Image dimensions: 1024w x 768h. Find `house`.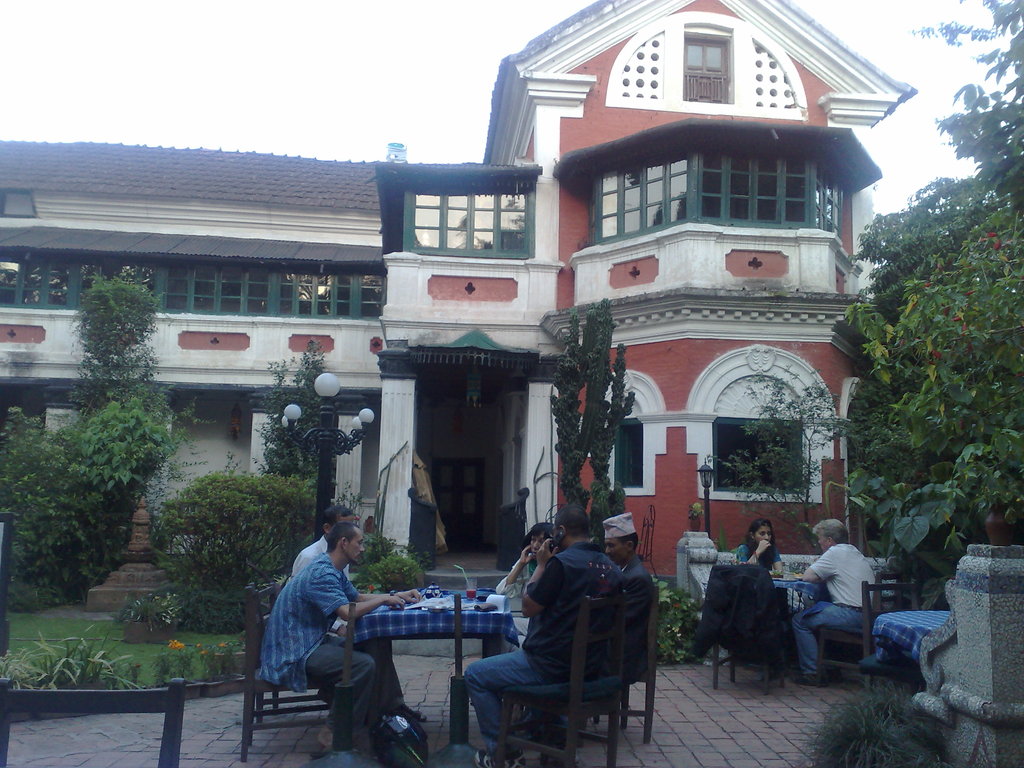
0,0,919,584.
